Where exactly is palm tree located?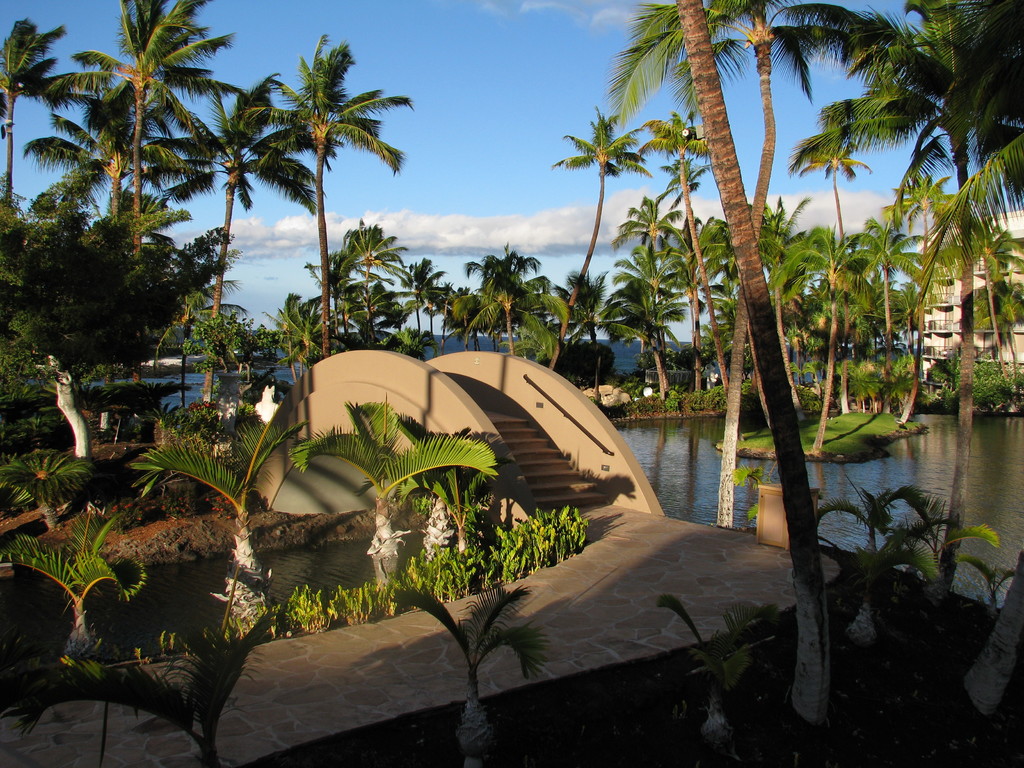
Its bounding box is (109, 628, 252, 767).
